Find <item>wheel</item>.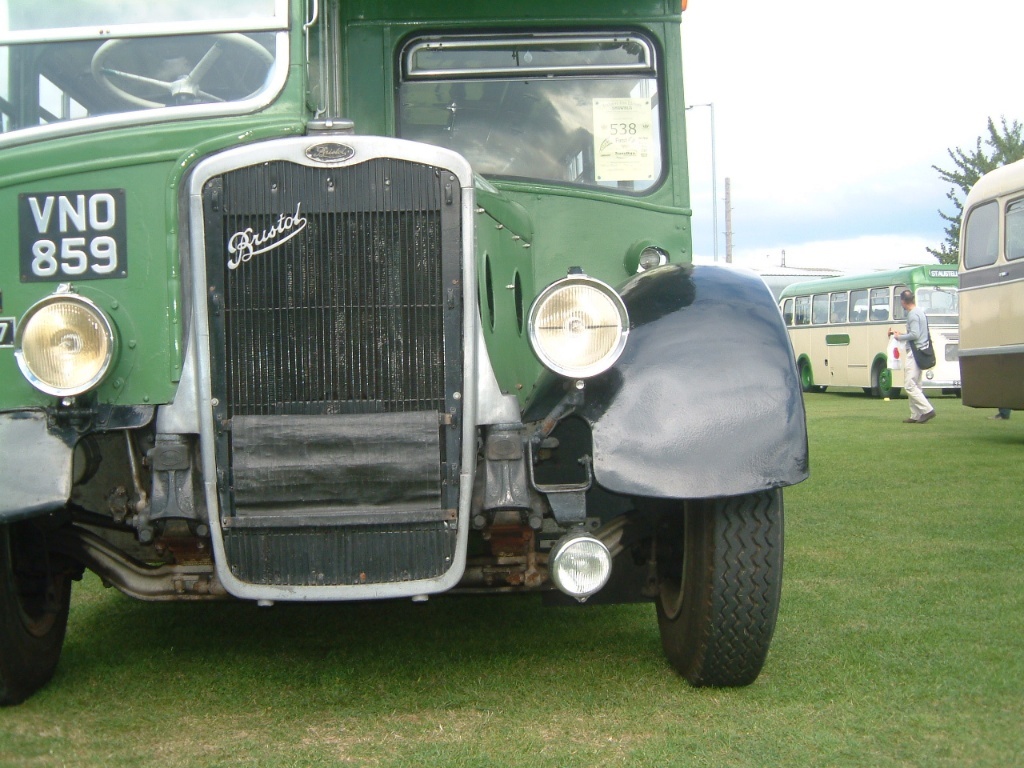
select_region(816, 383, 828, 393).
